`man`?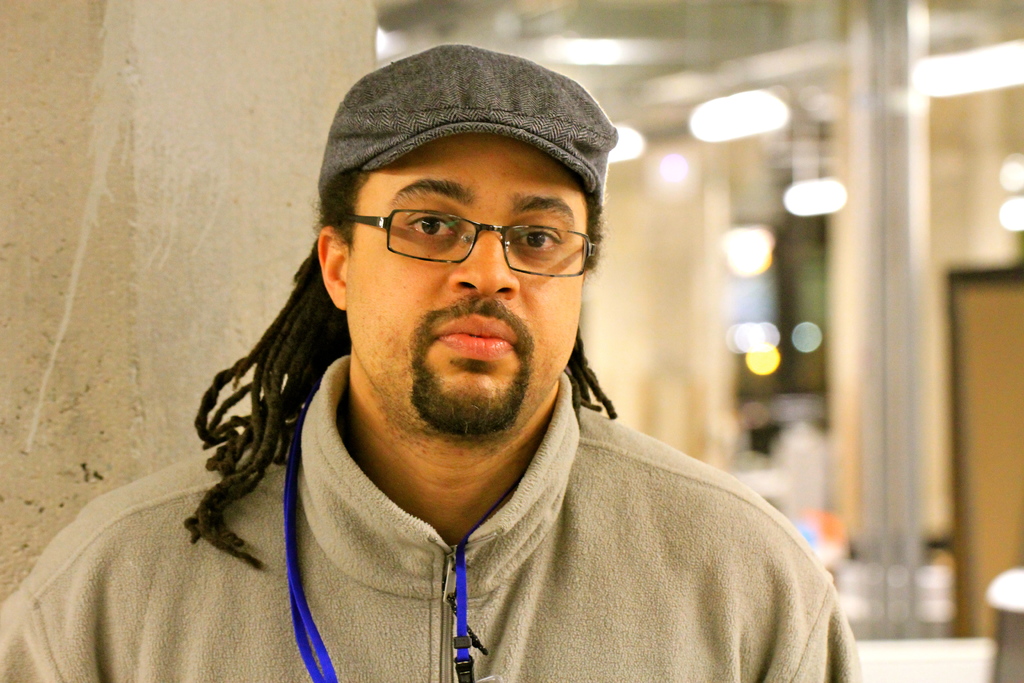
0:43:874:682
